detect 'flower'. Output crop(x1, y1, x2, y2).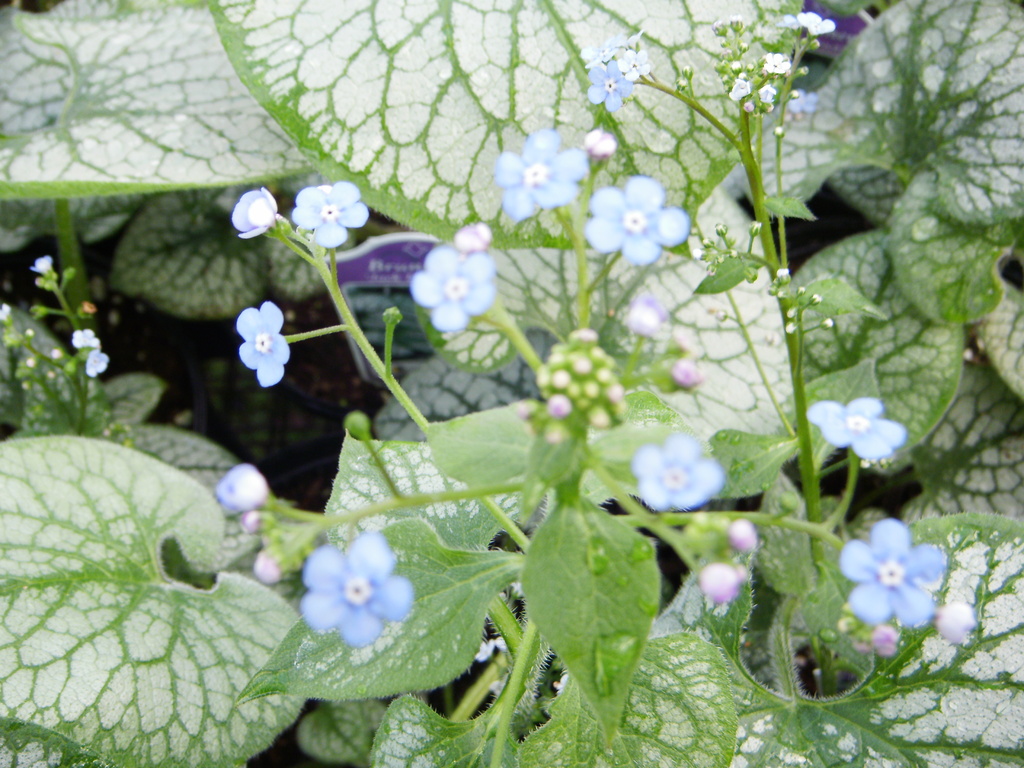
crop(84, 353, 113, 378).
